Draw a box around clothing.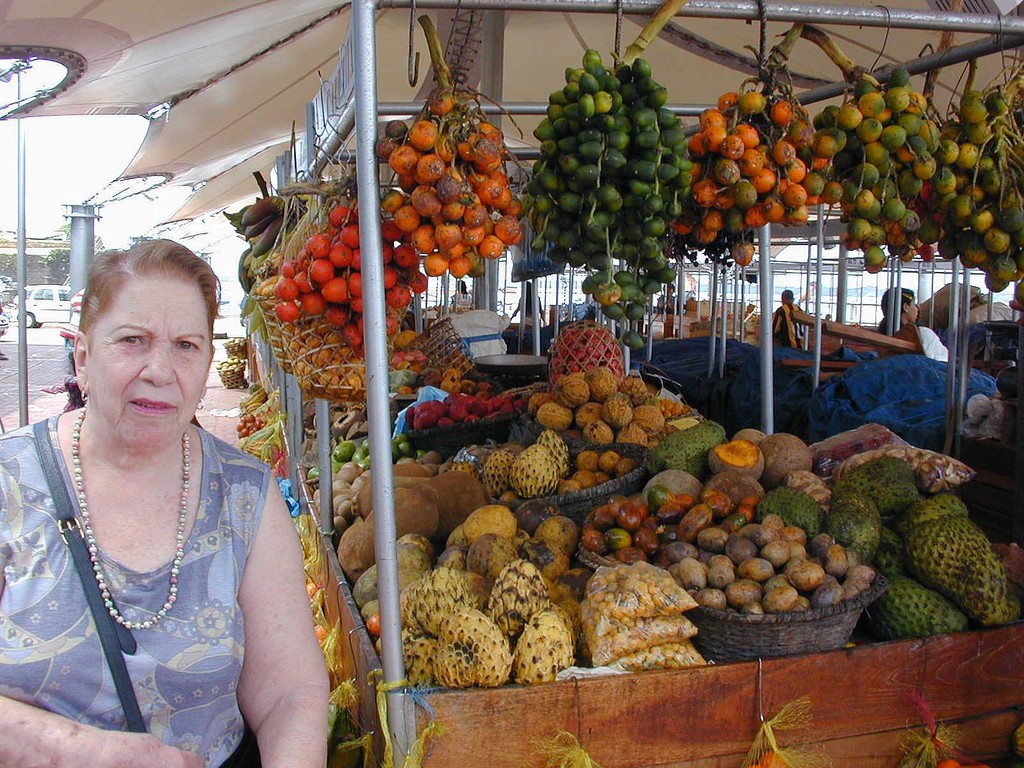
0:403:283:767.
